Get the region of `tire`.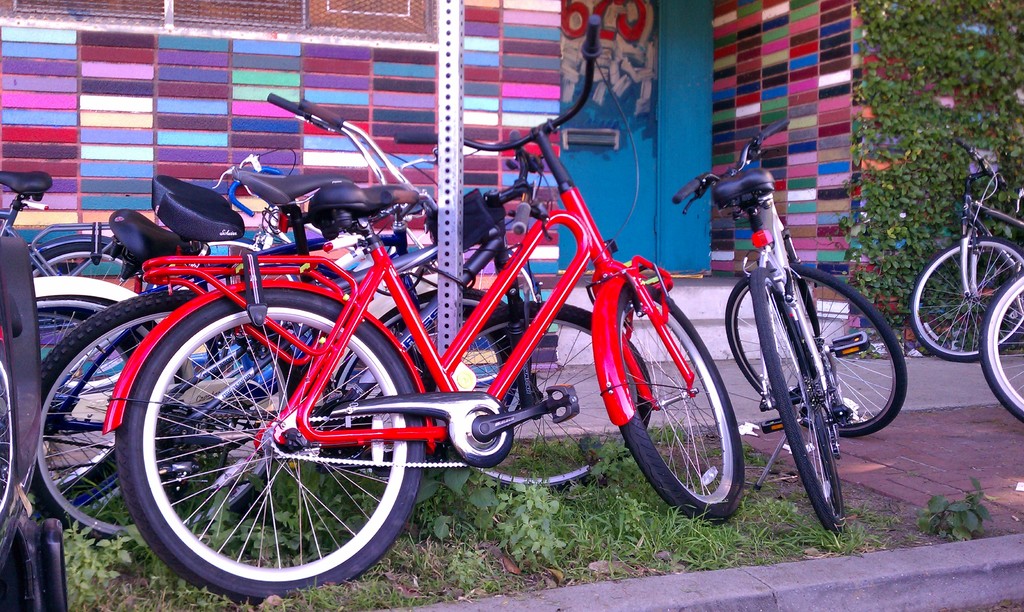
crop(911, 241, 1023, 362).
